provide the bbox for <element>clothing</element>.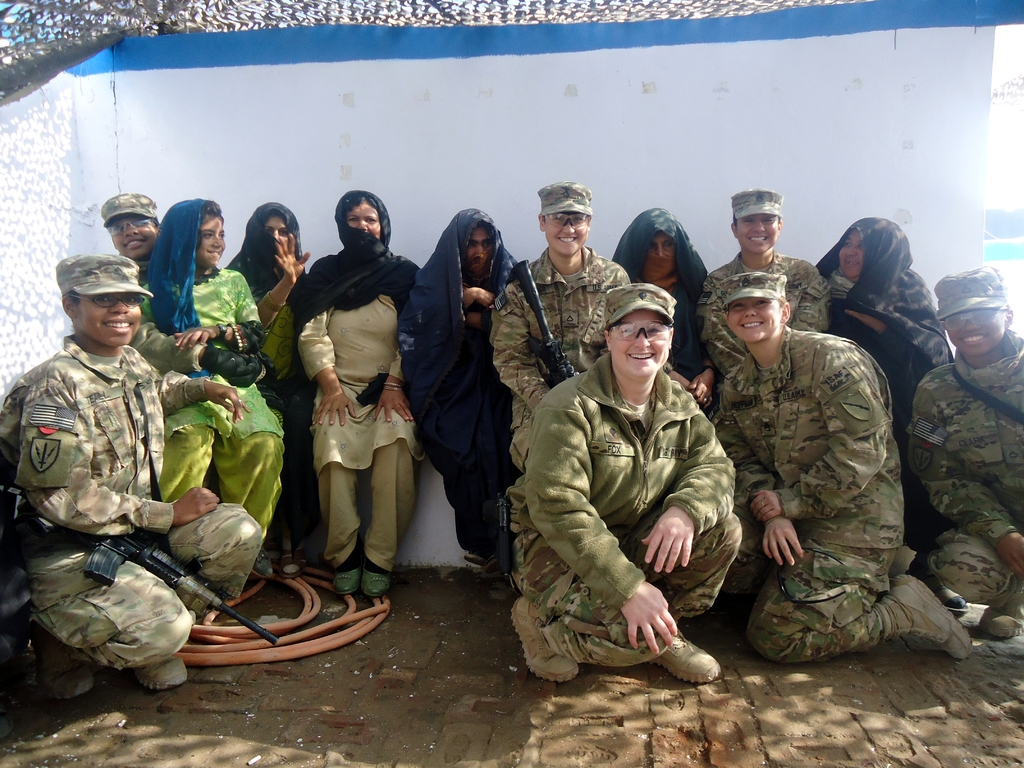
x1=138 y1=198 x2=288 y2=549.
